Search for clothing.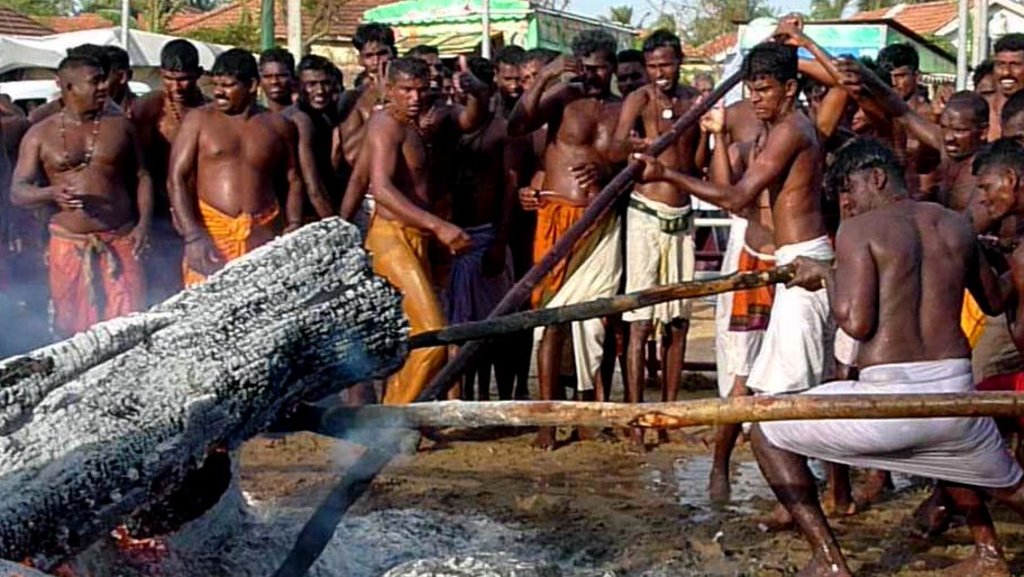
Found at (956, 231, 1016, 407).
